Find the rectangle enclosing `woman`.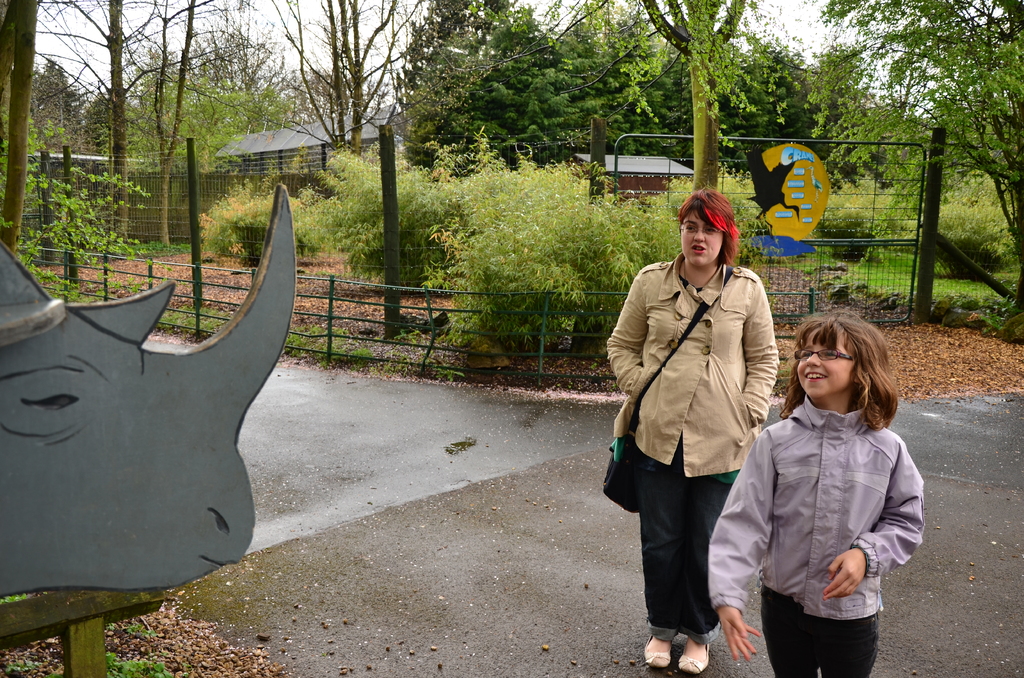
605,179,785,658.
